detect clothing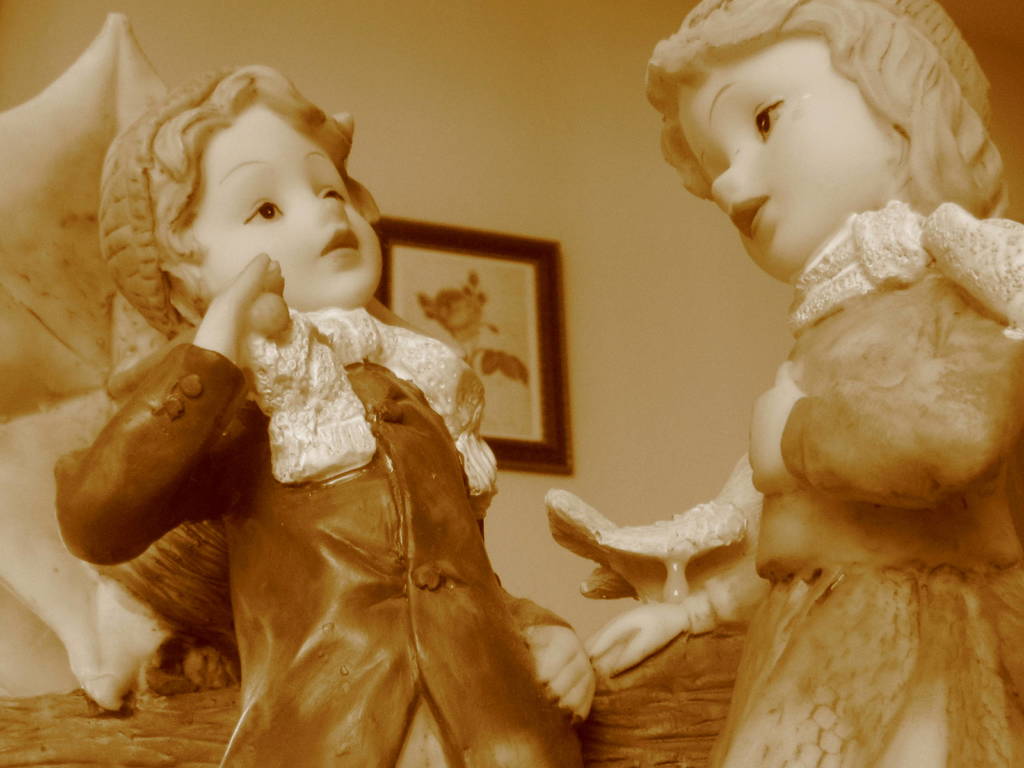
bbox=(684, 200, 1023, 767)
